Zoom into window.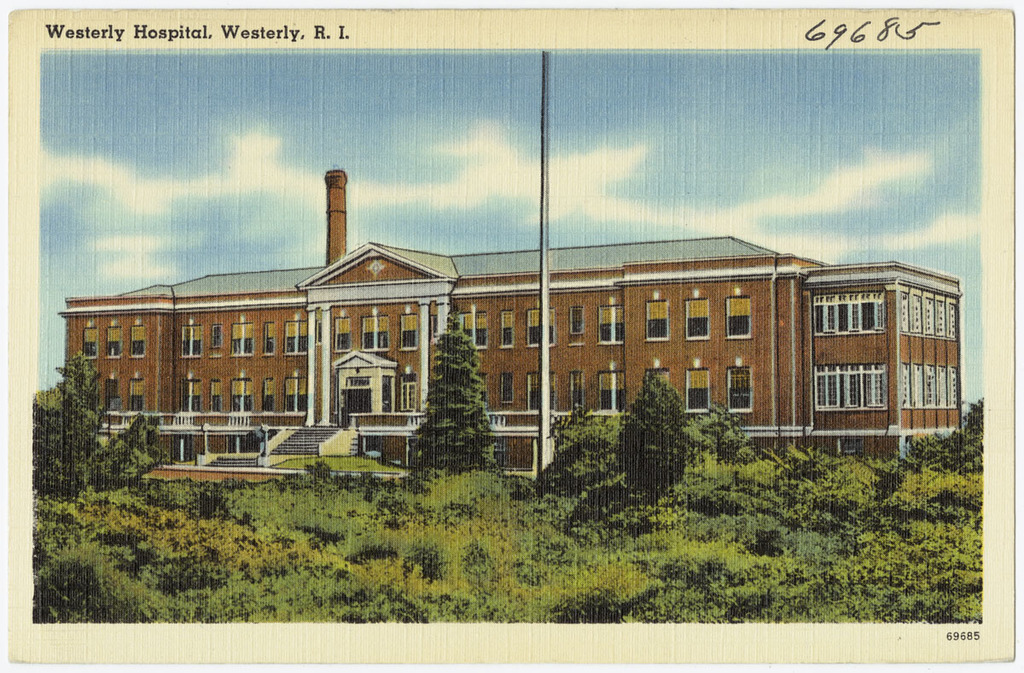
Zoom target: <region>260, 378, 271, 410</region>.
